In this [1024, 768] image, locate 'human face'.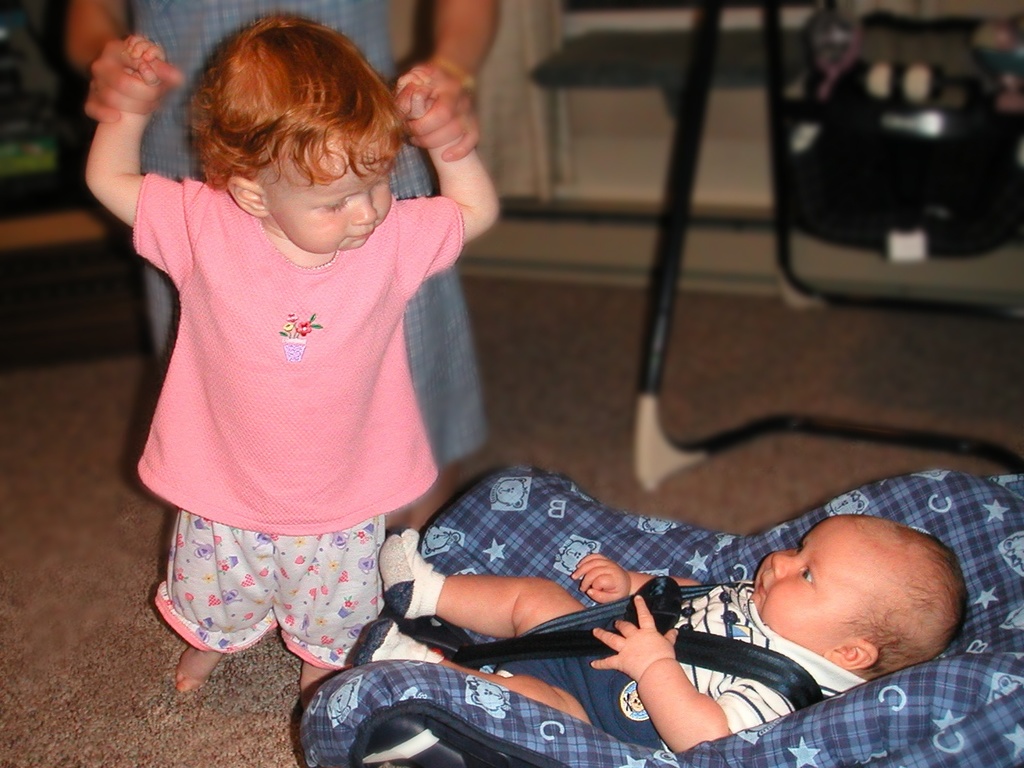
Bounding box: region(750, 525, 895, 668).
